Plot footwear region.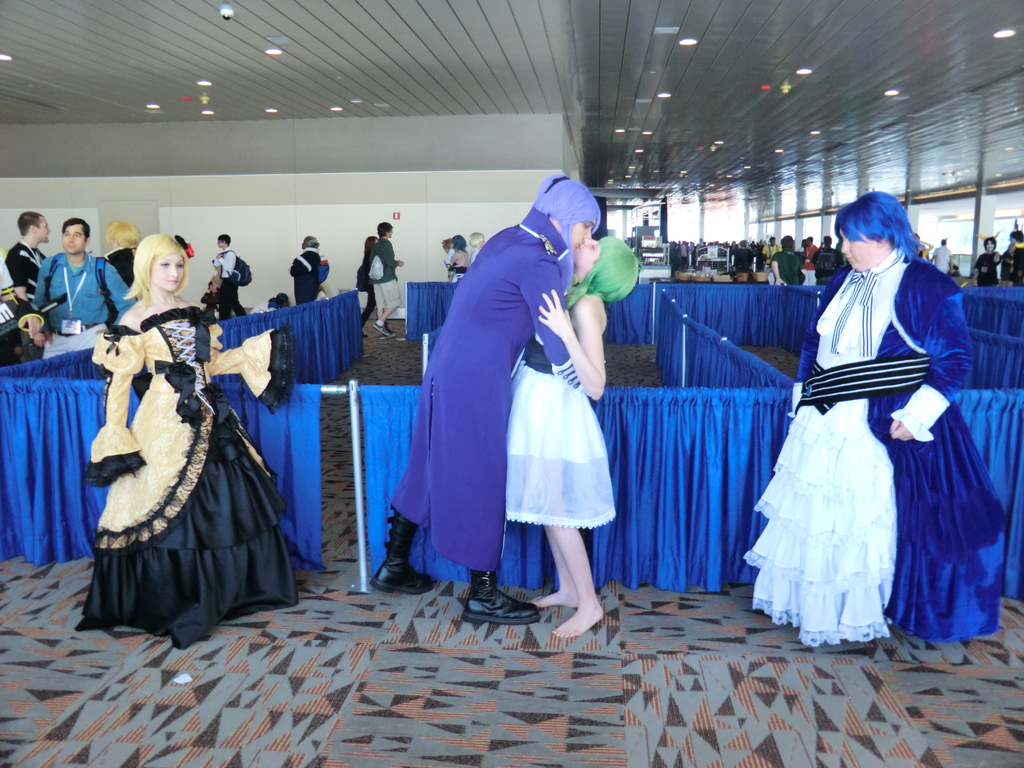
Plotted at <bbox>452, 574, 524, 646</bbox>.
